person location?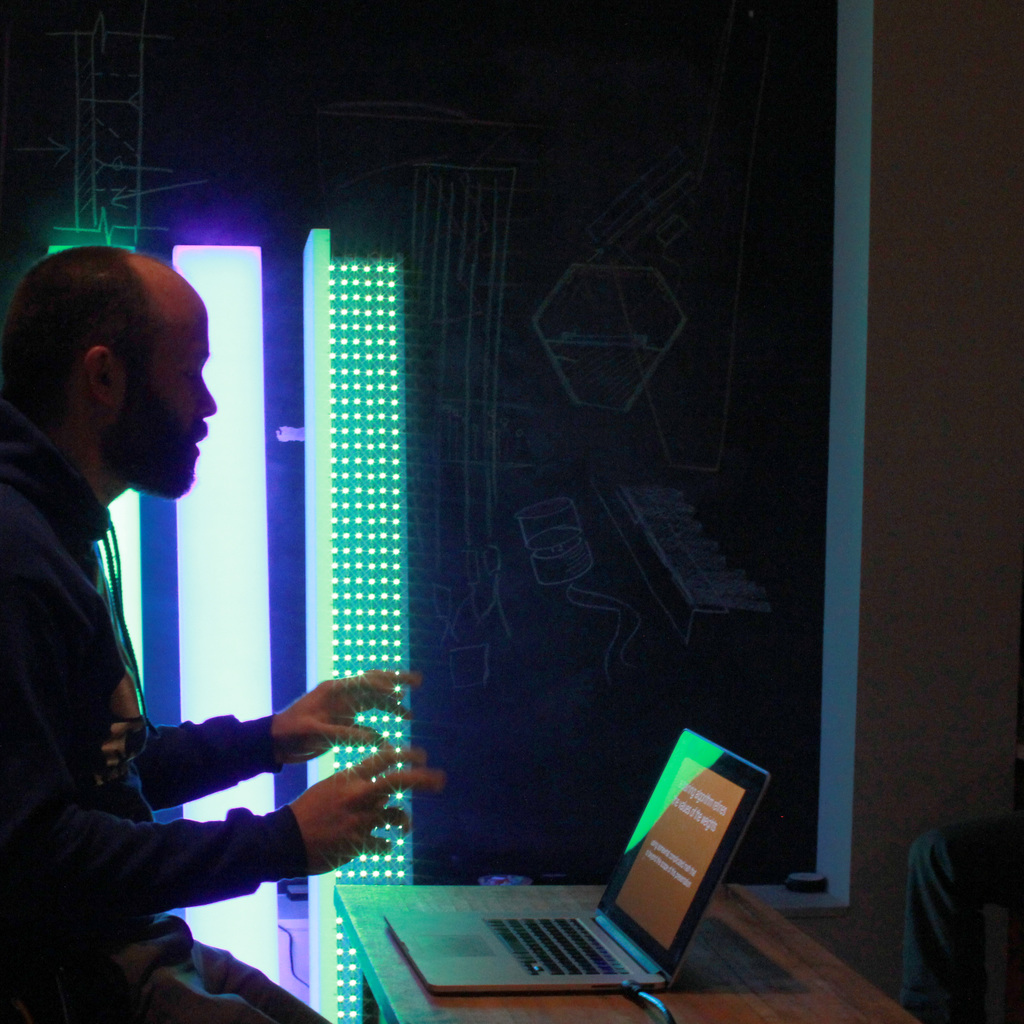
pyautogui.locateOnScreen(83, 317, 402, 956)
